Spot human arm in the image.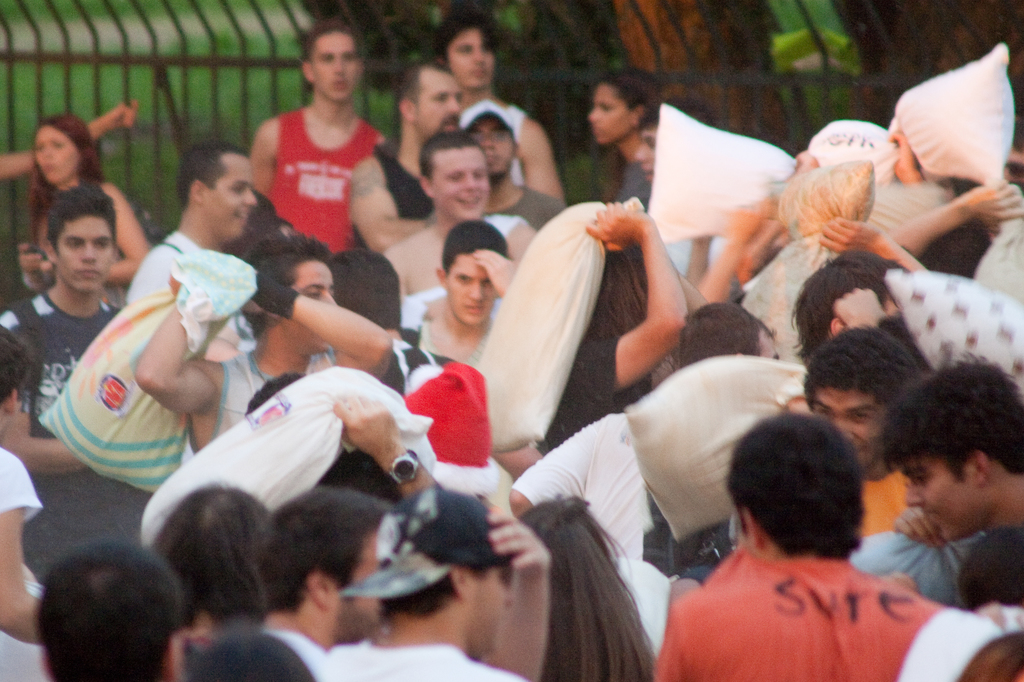
human arm found at locate(0, 424, 94, 469).
